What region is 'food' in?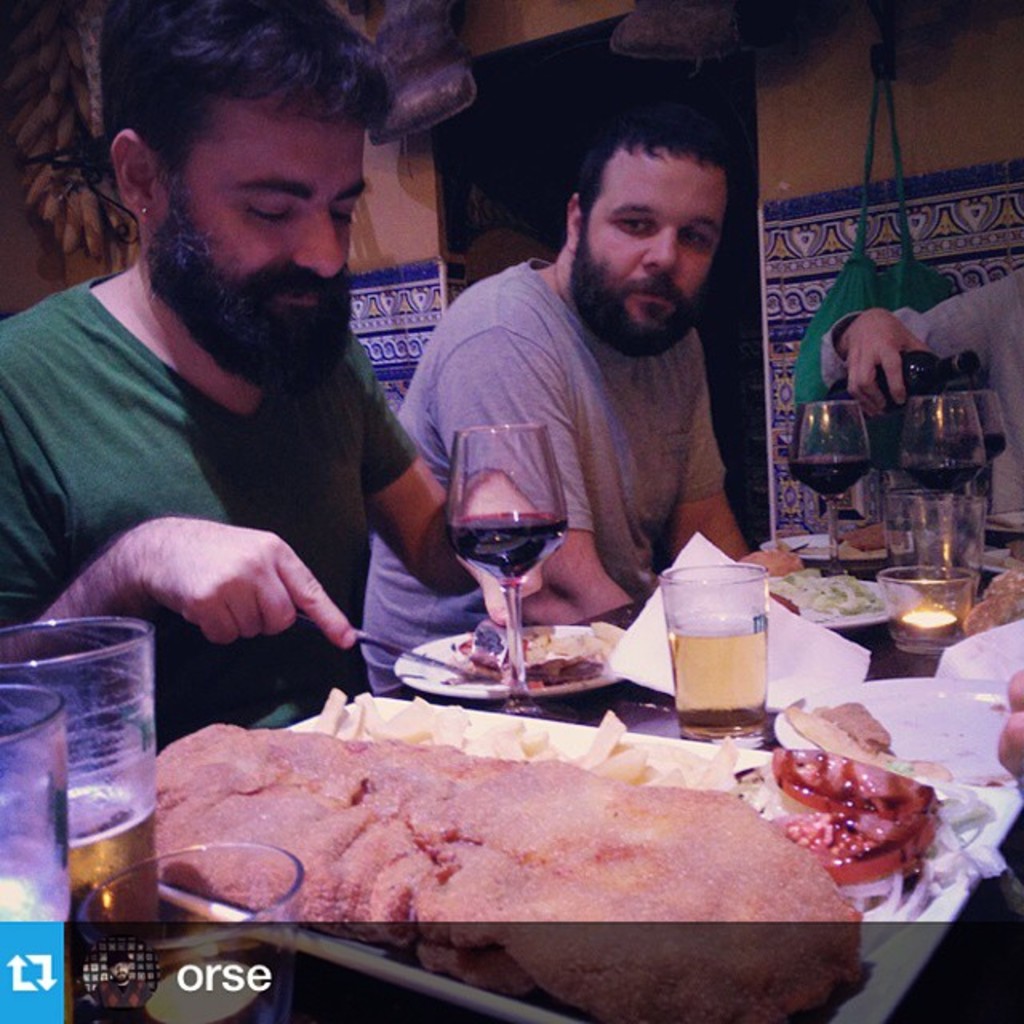
box(765, 574, 890, 622).
